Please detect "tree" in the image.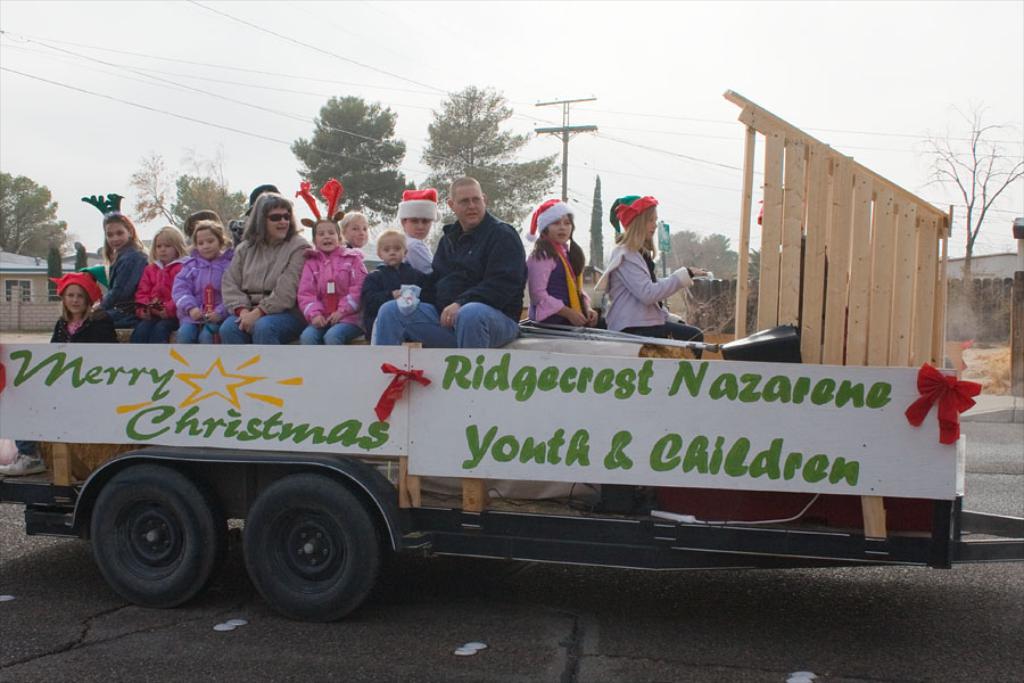
bbox(919, 101, 1023, 282).
